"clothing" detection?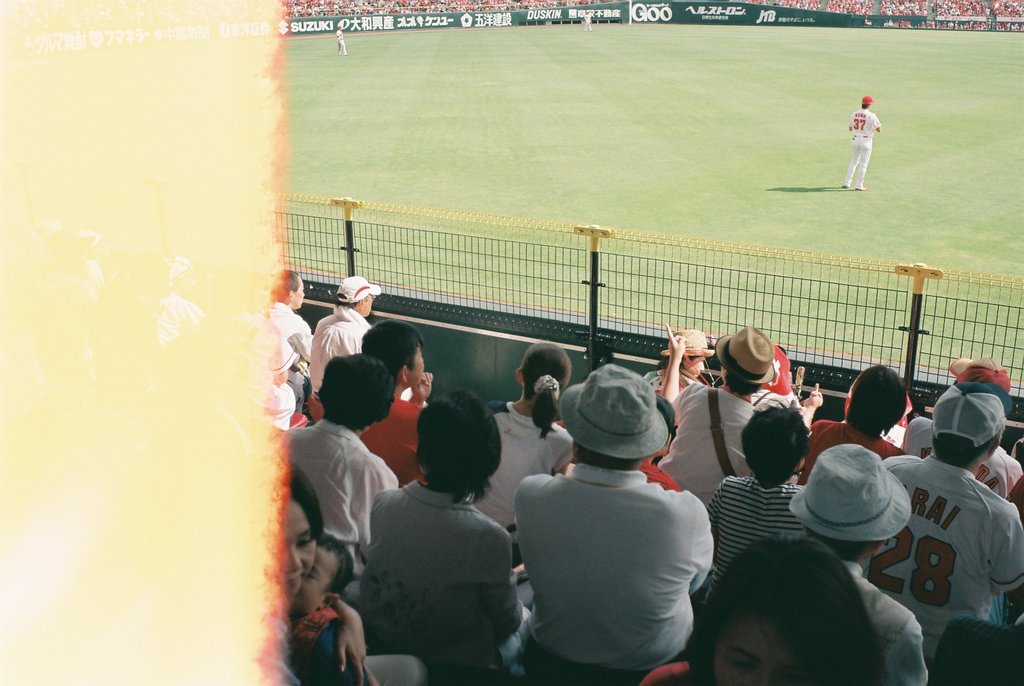
{"left": 512, "top": 467, "right": 712, "bottom": 664}
